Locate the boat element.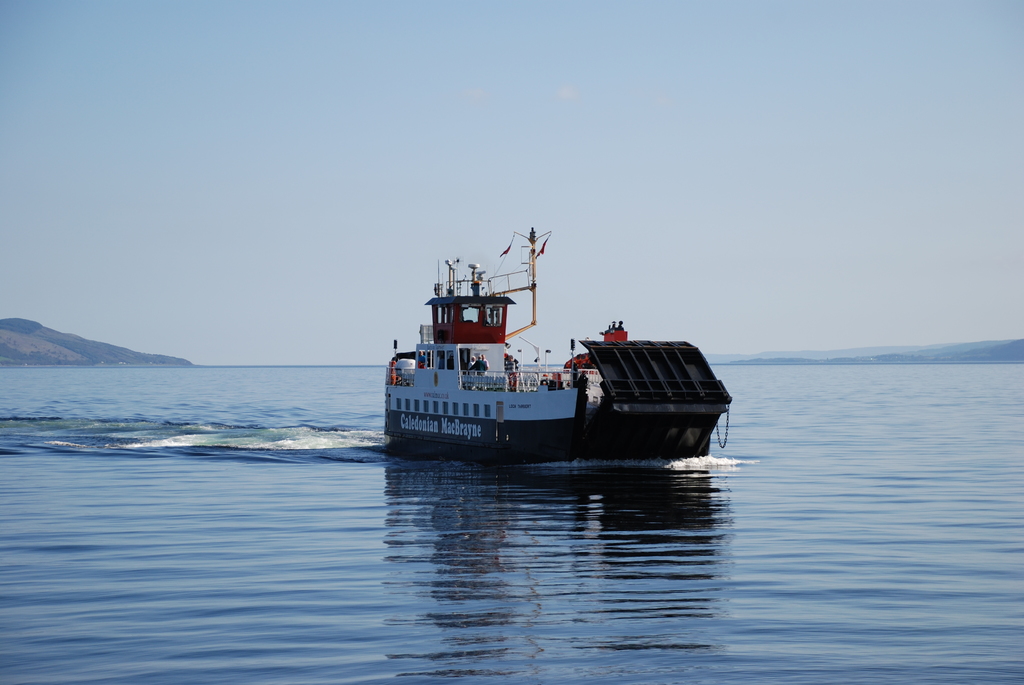
Element bbox: bbox=(374, 230, 733, 464).
